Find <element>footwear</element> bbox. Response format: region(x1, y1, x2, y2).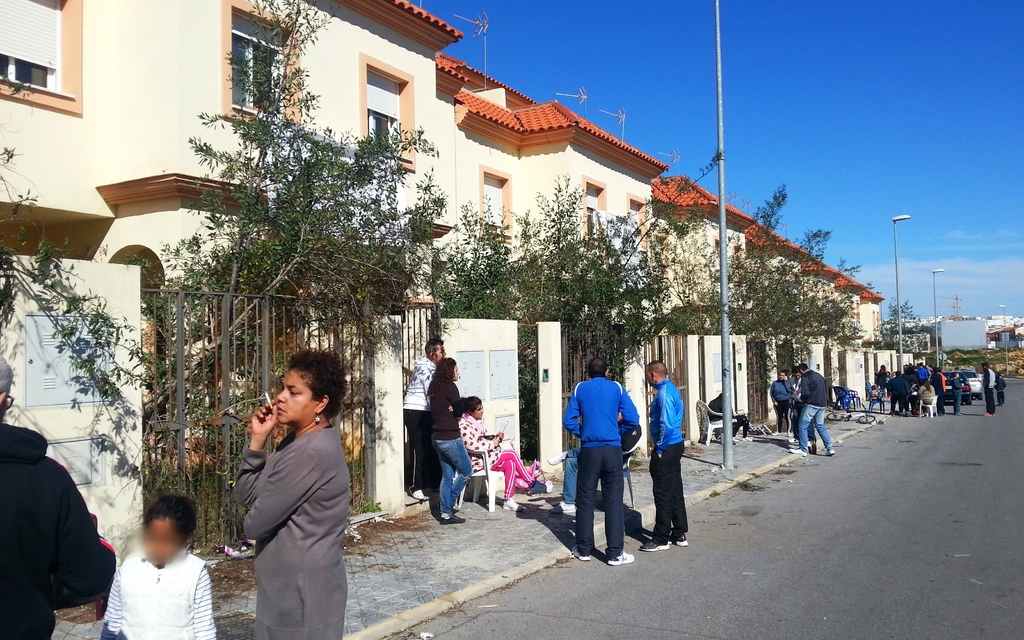
region(441, 515, 467, 524).
